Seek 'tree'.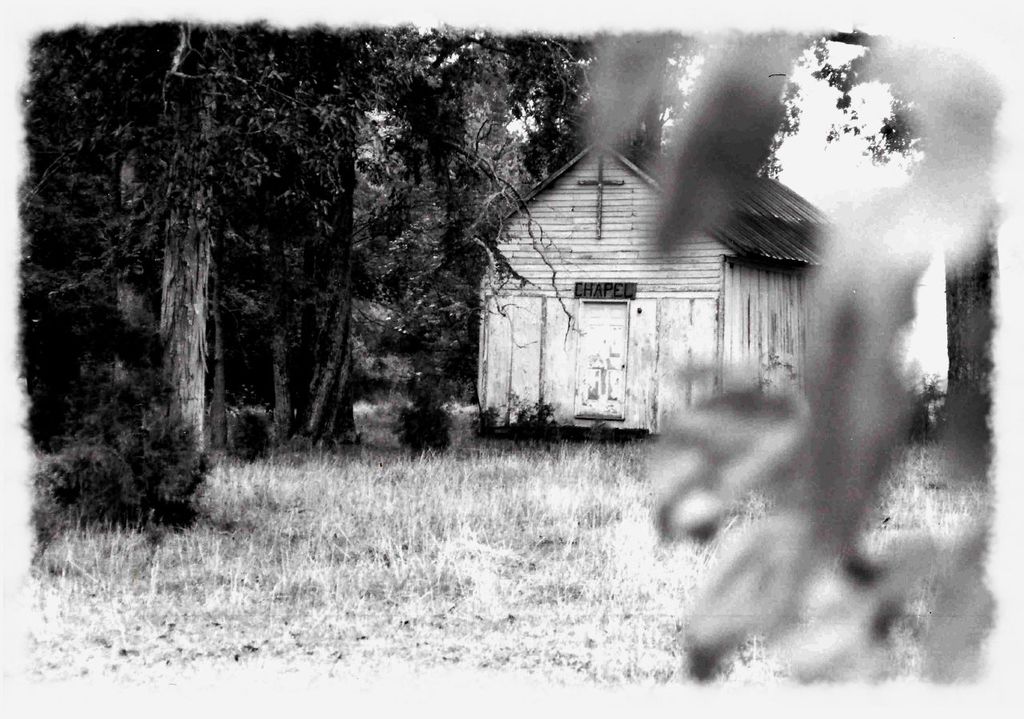
{"left": 826, "top": 26, "right": 1001, "bottom": 443}.
